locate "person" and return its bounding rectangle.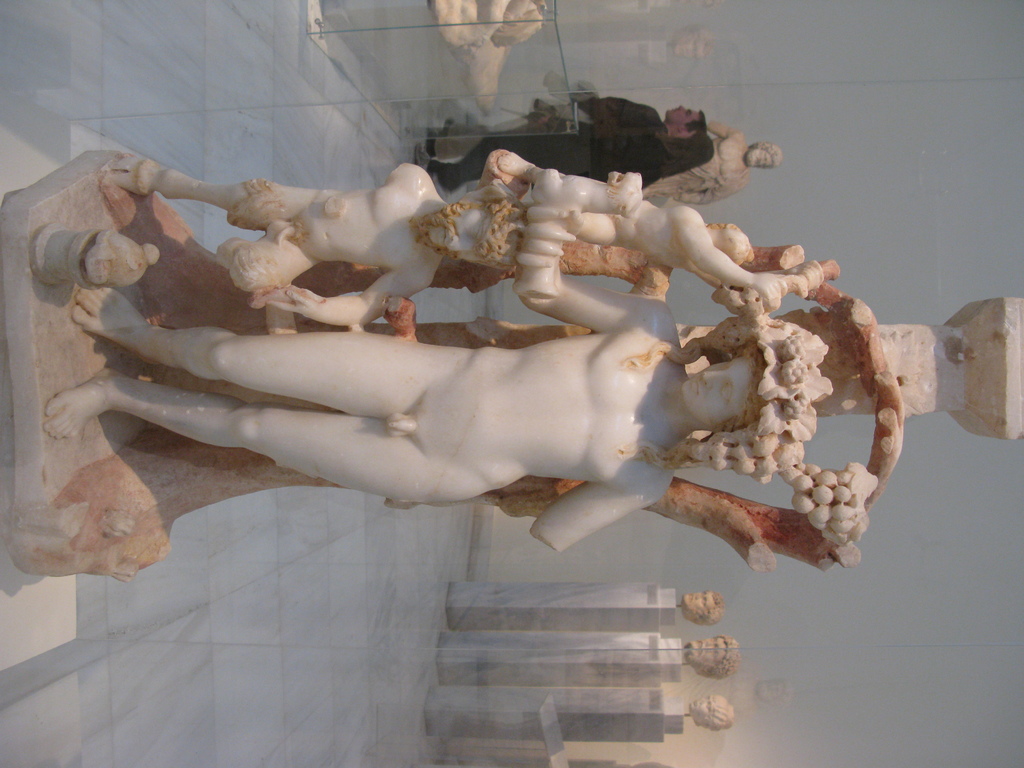
box(38, 205, 762, 552).
